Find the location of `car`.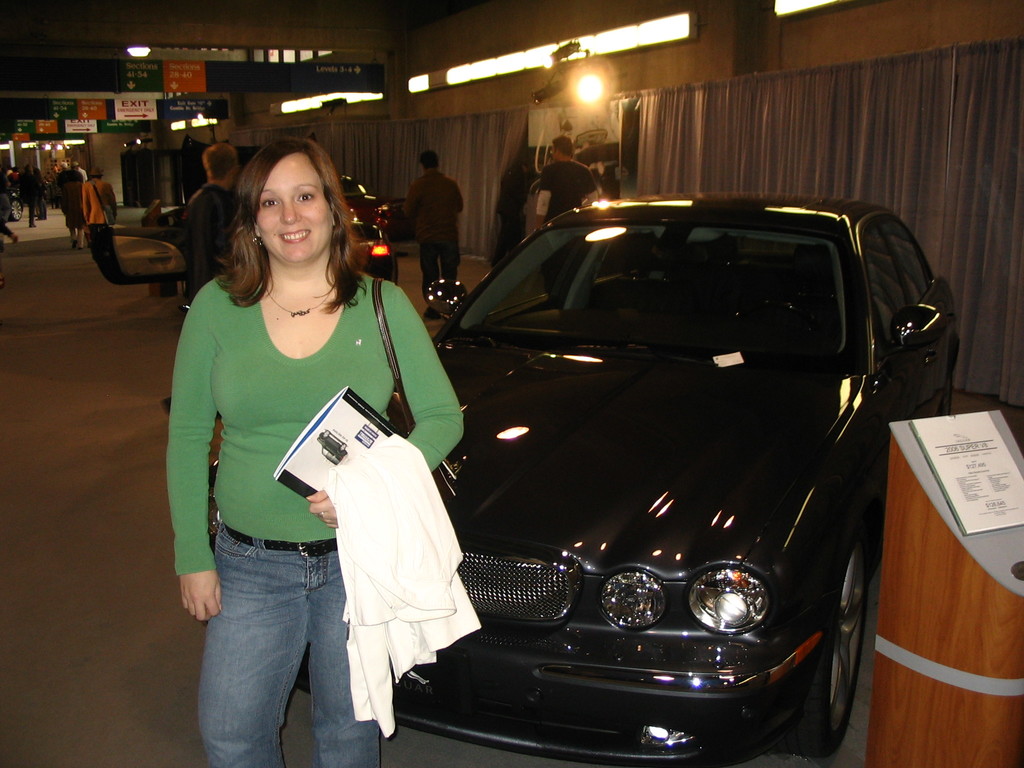
Location: 333/170/400/282.
